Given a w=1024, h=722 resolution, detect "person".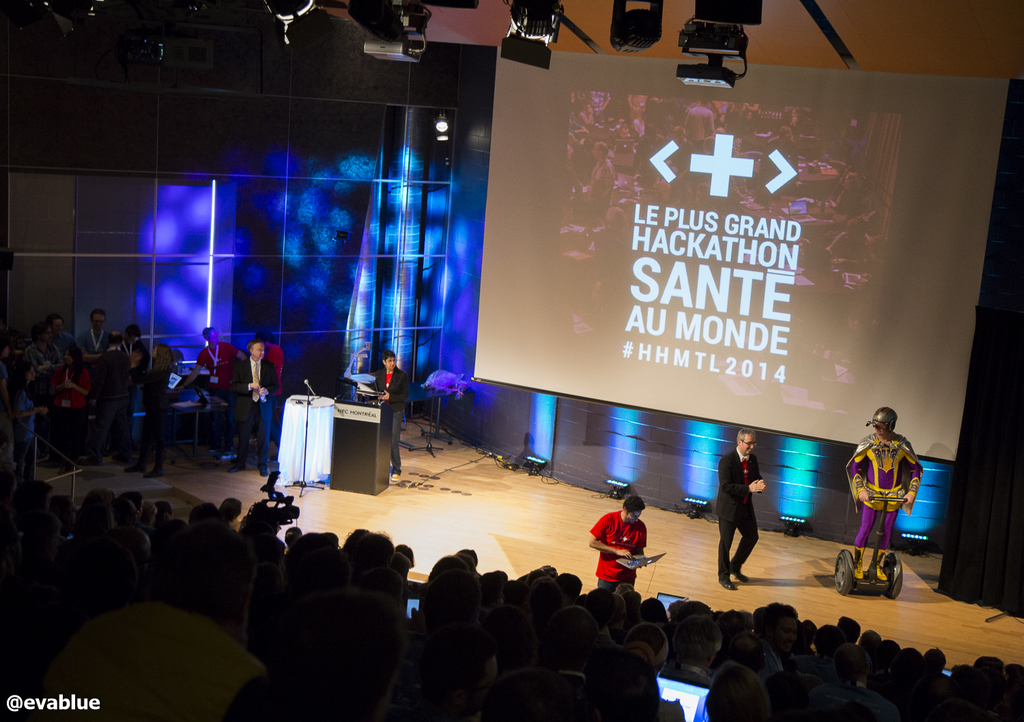
BBox(477, 569, 513, 603).
